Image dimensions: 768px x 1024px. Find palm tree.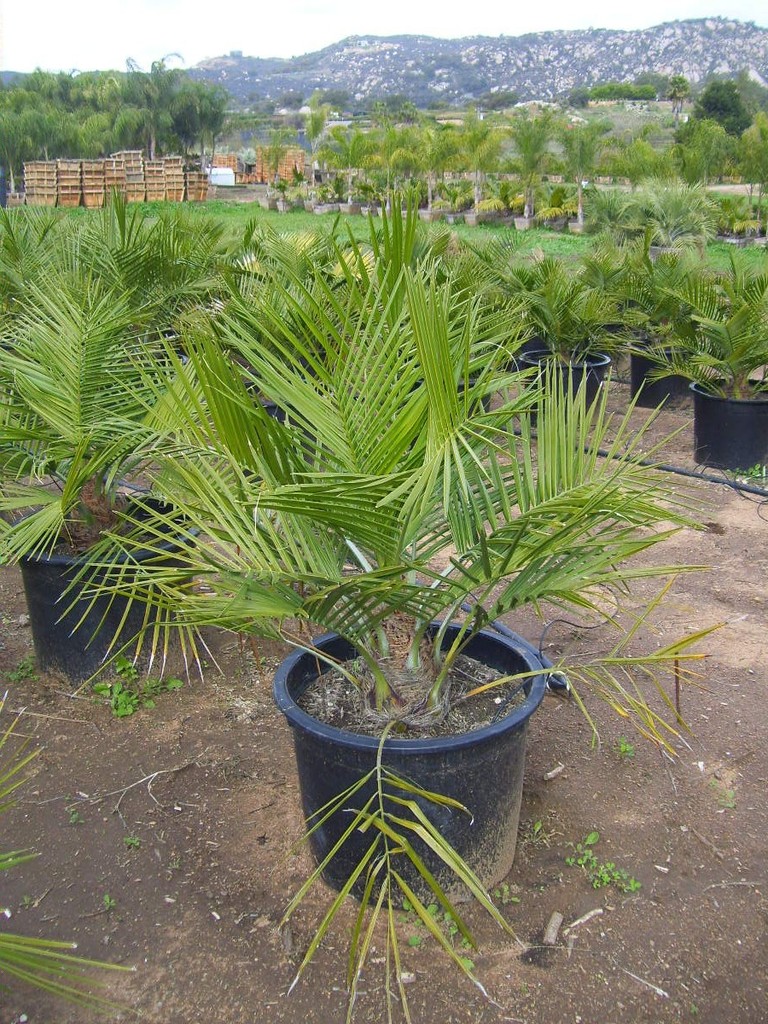
{"left": 428, "top": 111, "right": 463, "bottom": 206}.
